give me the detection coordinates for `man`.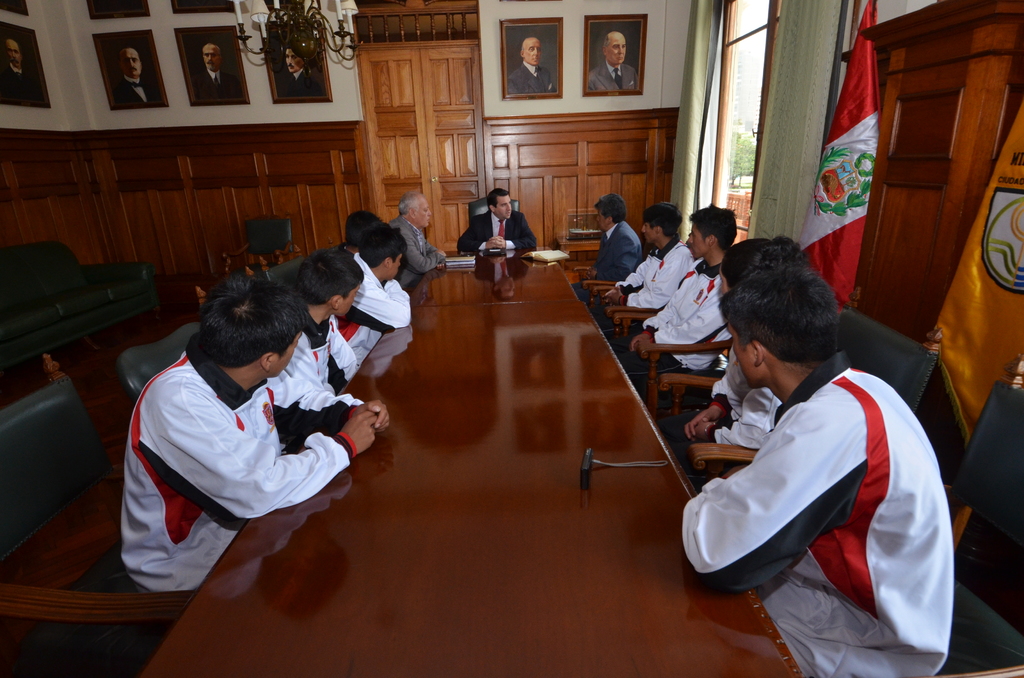
399/192/458/281.
